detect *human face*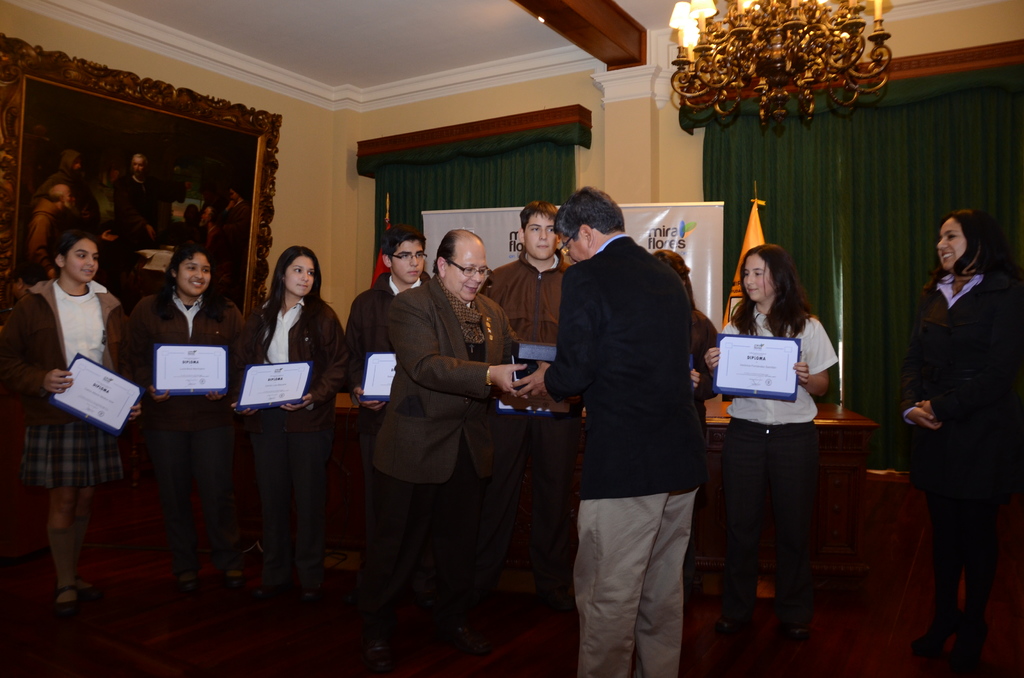
{"x1": 64, "y1": 229, "x2": 104, "y2": 289}
